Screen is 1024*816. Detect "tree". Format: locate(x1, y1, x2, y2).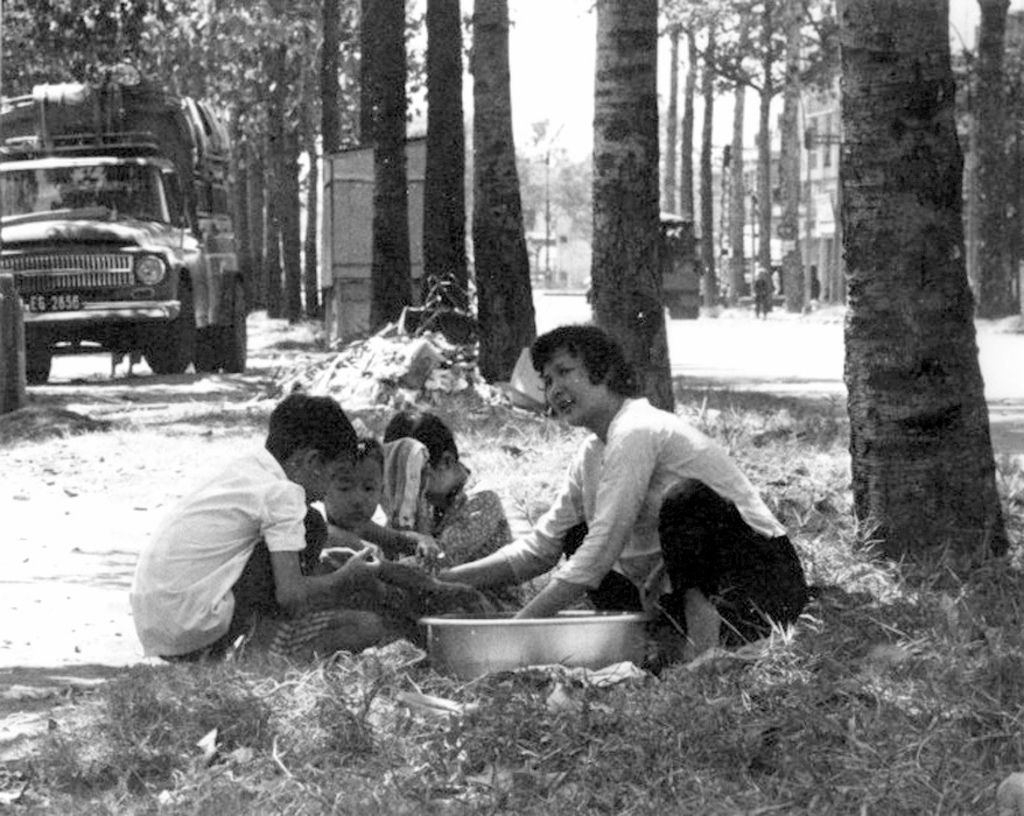
locate(463, 3, 556, 389).
